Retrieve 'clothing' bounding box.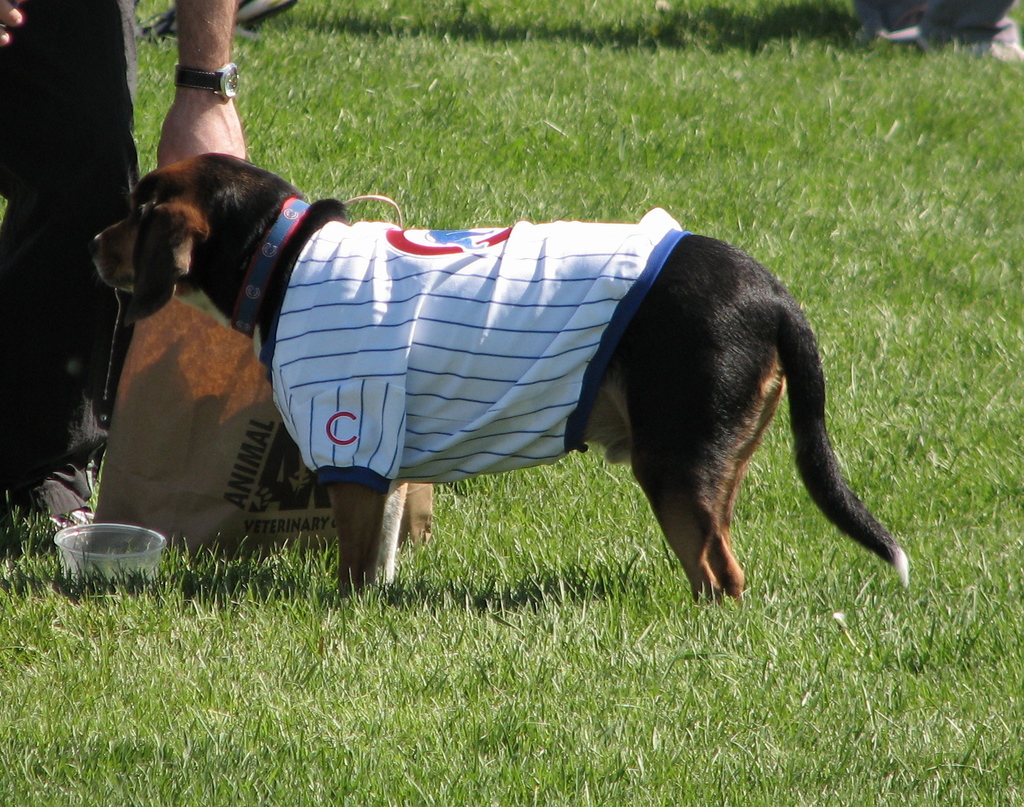
Bounding box: (264, 207, 687, 490).
